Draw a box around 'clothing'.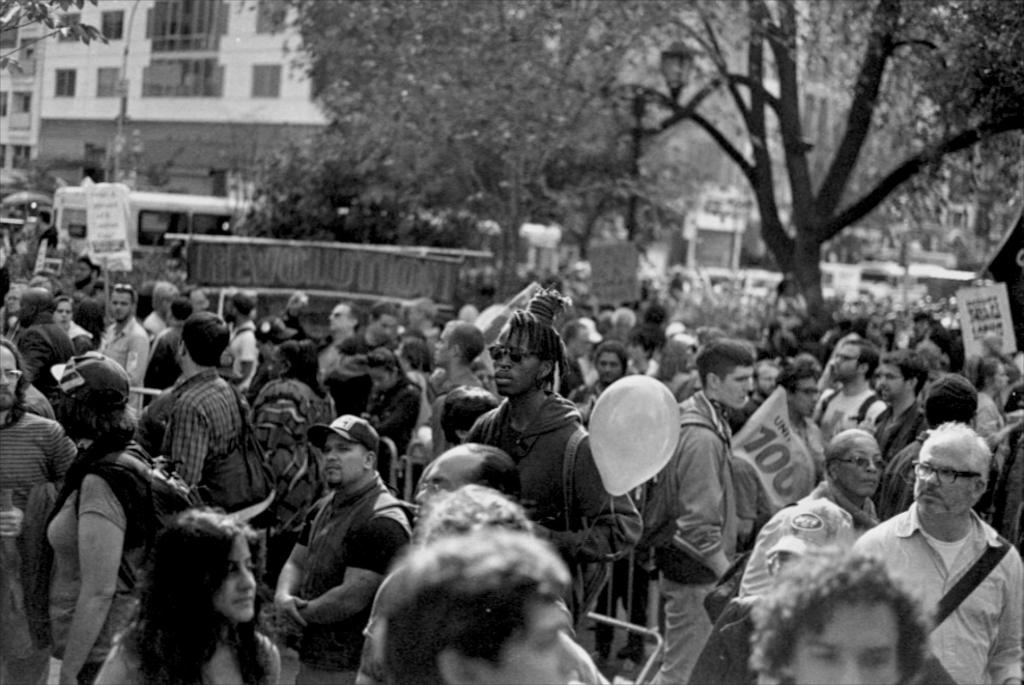
detection(331, 370, 388, 419).
